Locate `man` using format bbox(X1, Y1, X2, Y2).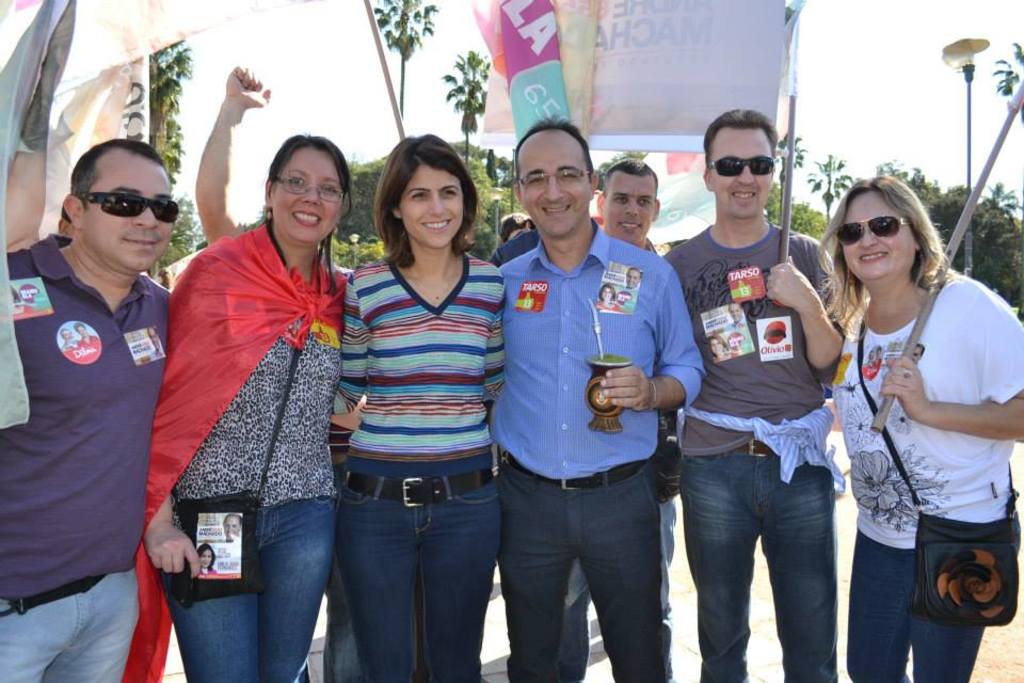
bbox(666, 108, 858, 682).
